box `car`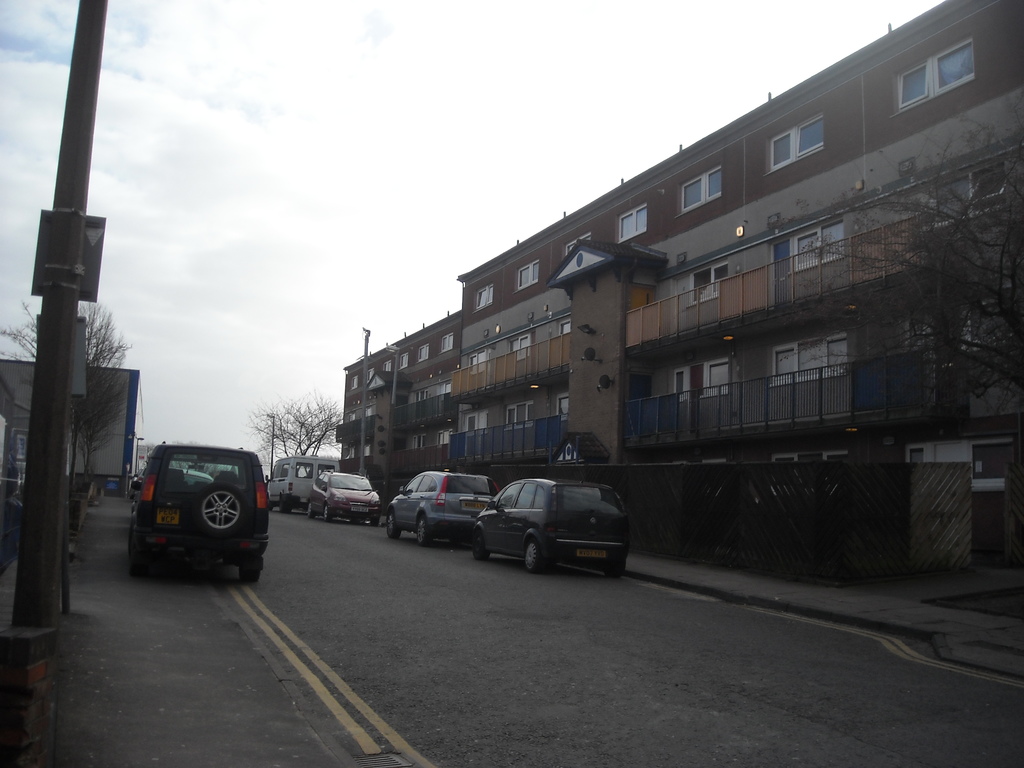
<region>129, 445, 271, 591</region>
